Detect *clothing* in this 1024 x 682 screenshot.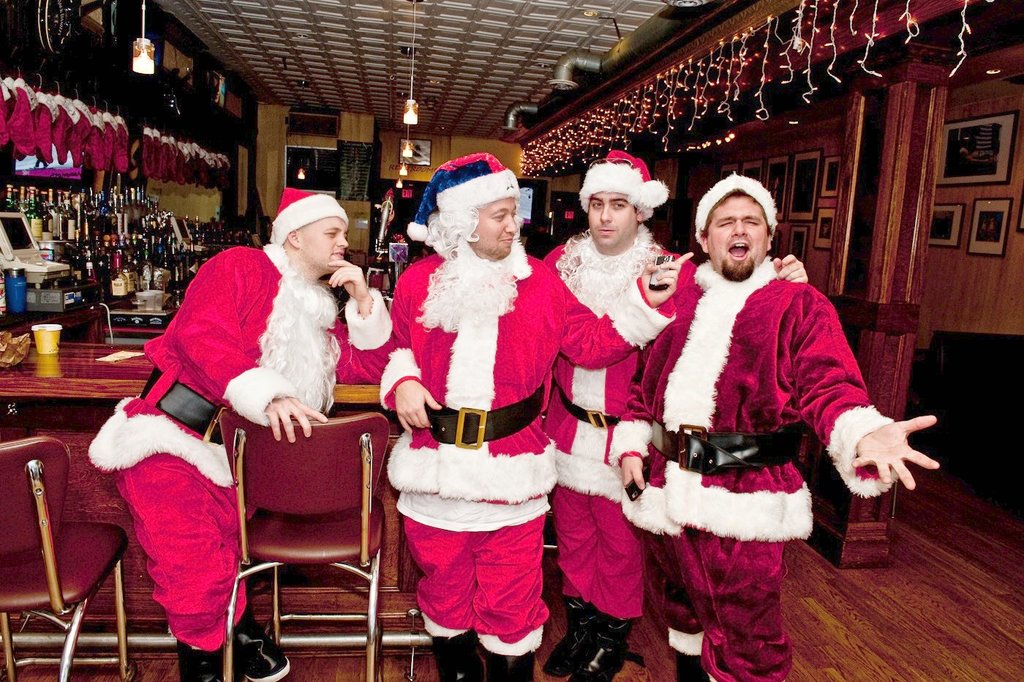
Detection: 86:187:398:646.
